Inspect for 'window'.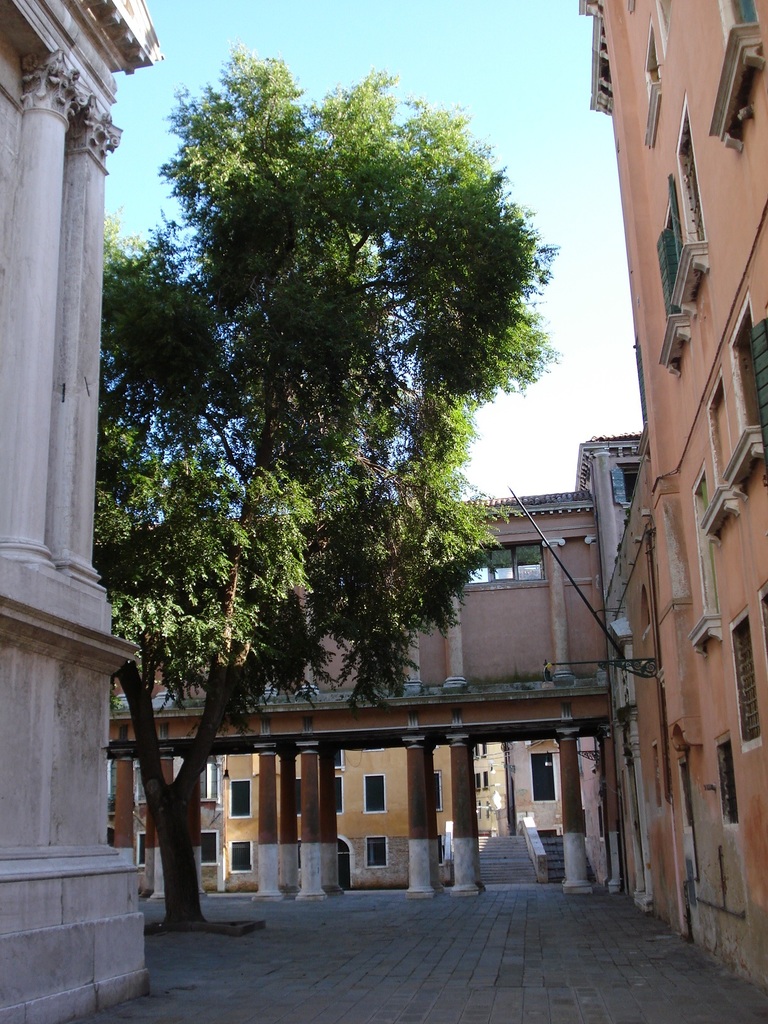
Inspection: 732:600:762:757.
